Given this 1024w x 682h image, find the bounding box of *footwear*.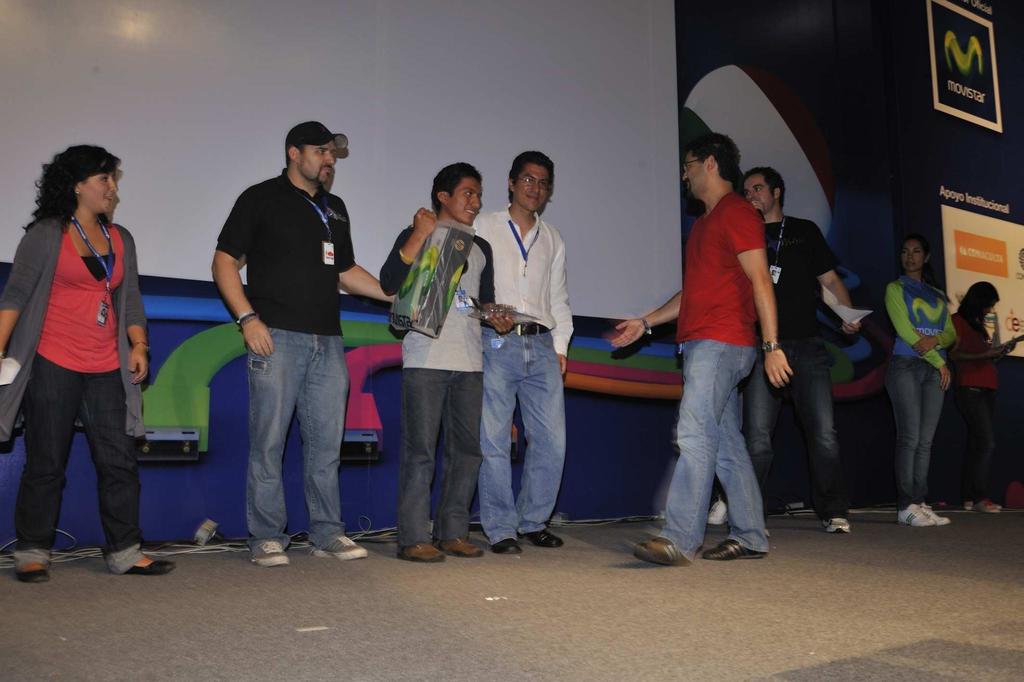
detection(400, 542, 446, 561).
